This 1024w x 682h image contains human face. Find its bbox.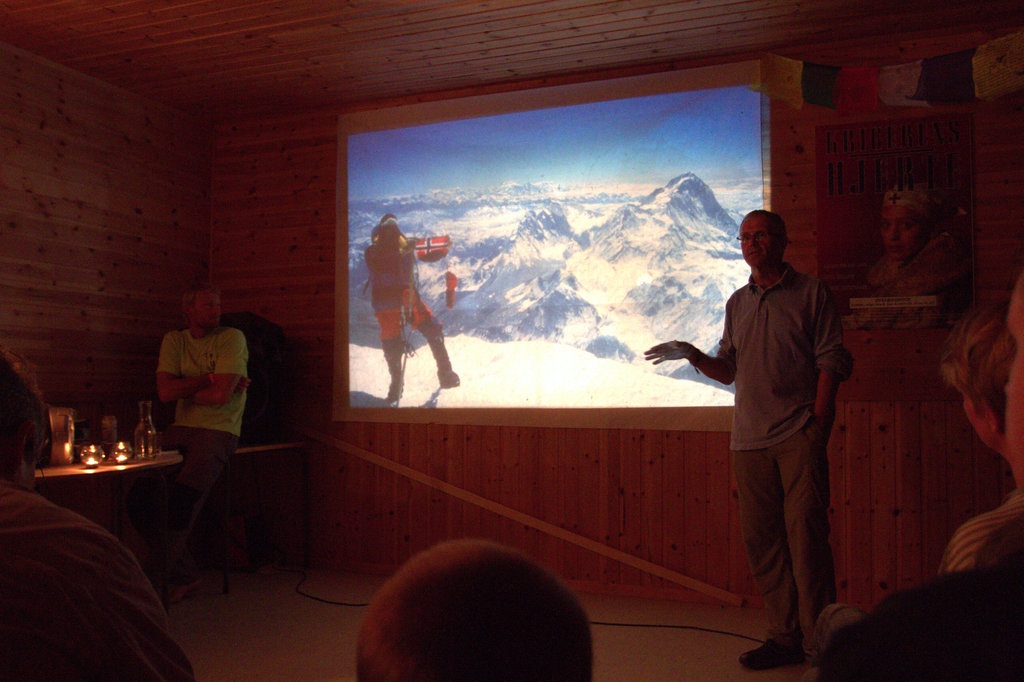
1005:281:1023:487.
